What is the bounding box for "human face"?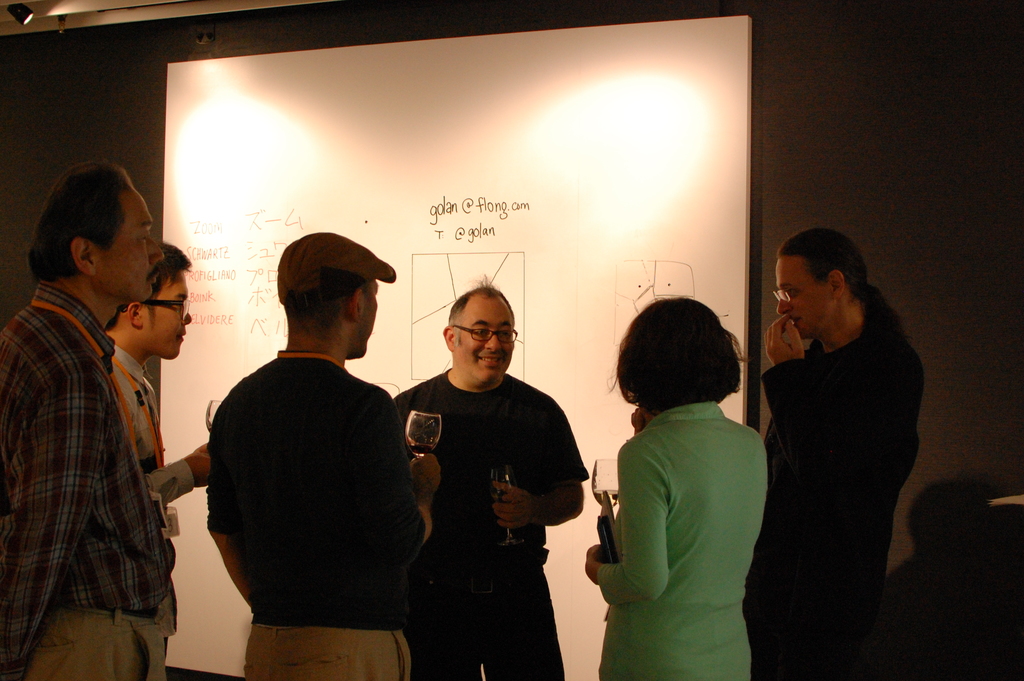
(777,254,826,347).
